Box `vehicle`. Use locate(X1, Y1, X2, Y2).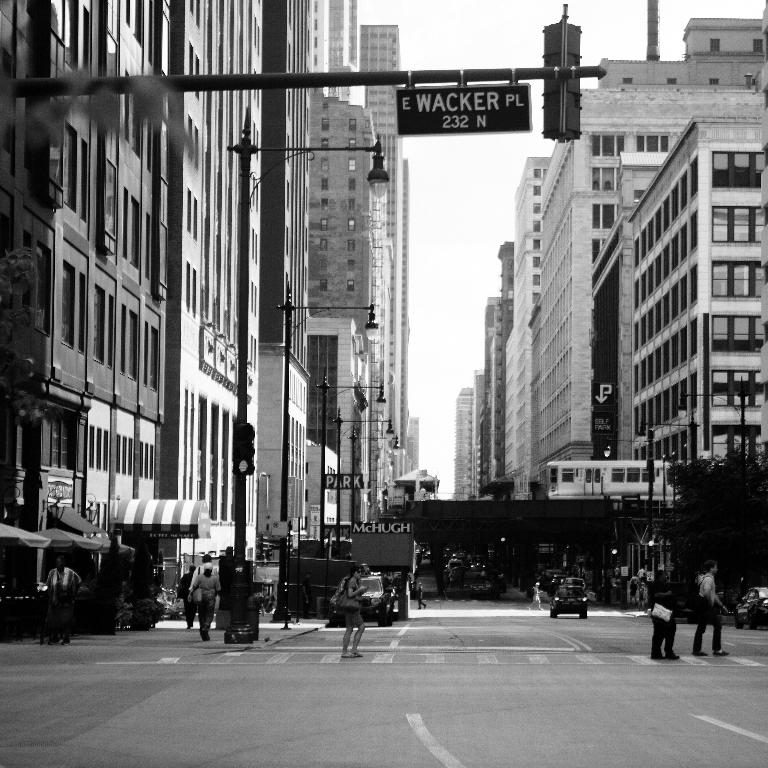
locate(330, 573, 382, 627).
